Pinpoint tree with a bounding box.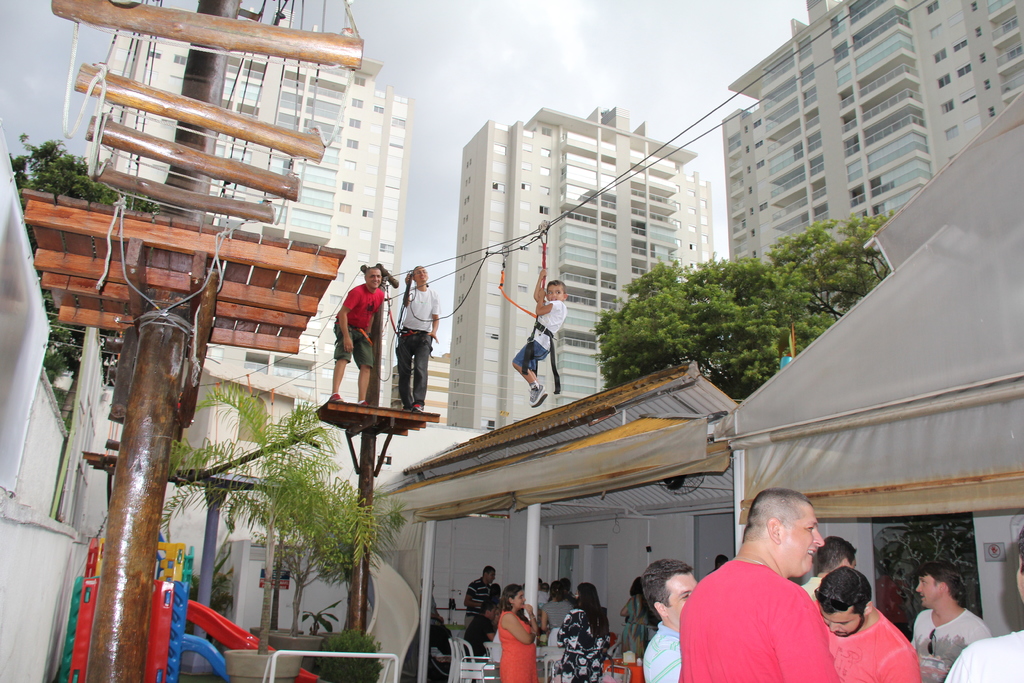
locate(8, 120, 165, 440).
